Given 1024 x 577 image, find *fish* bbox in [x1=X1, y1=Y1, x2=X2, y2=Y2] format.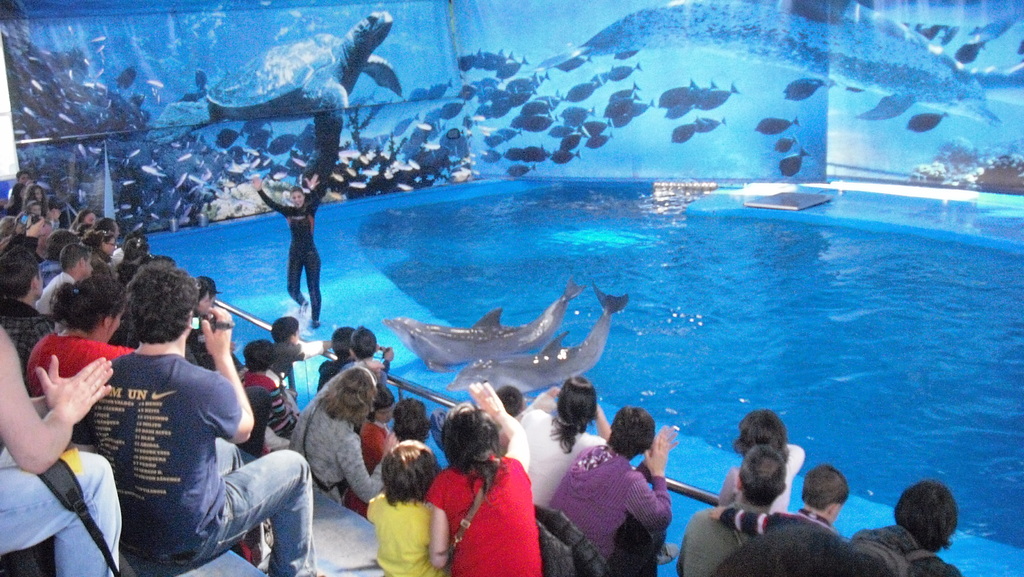
[x1=780, y1=72, x2=825, y2=104].
